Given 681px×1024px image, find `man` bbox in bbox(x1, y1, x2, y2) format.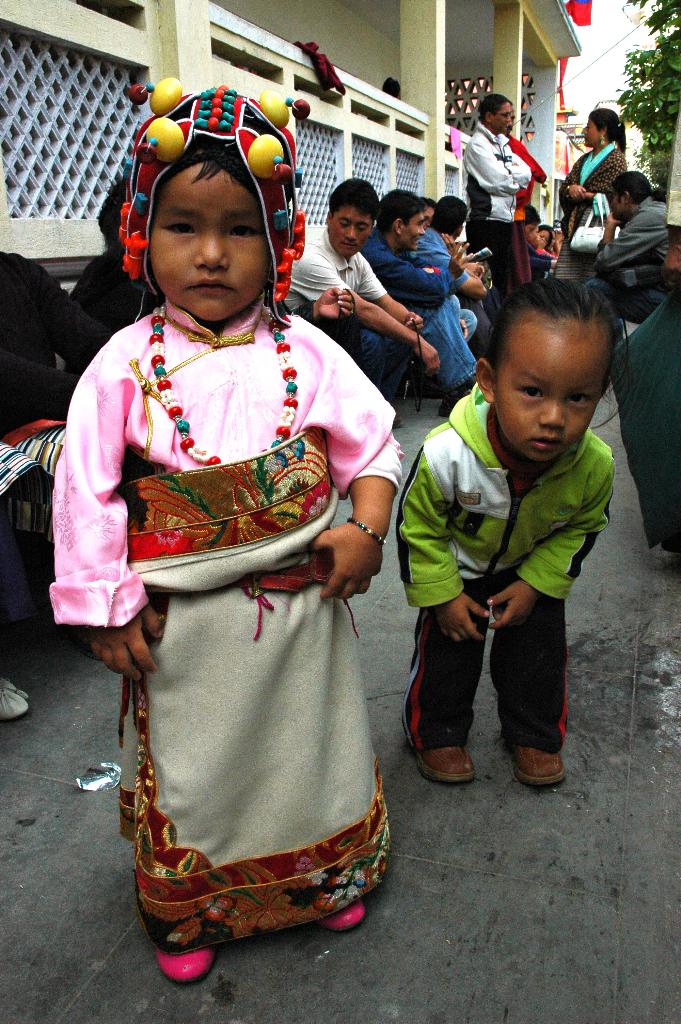
bbox(290, 176, 440, 433).
